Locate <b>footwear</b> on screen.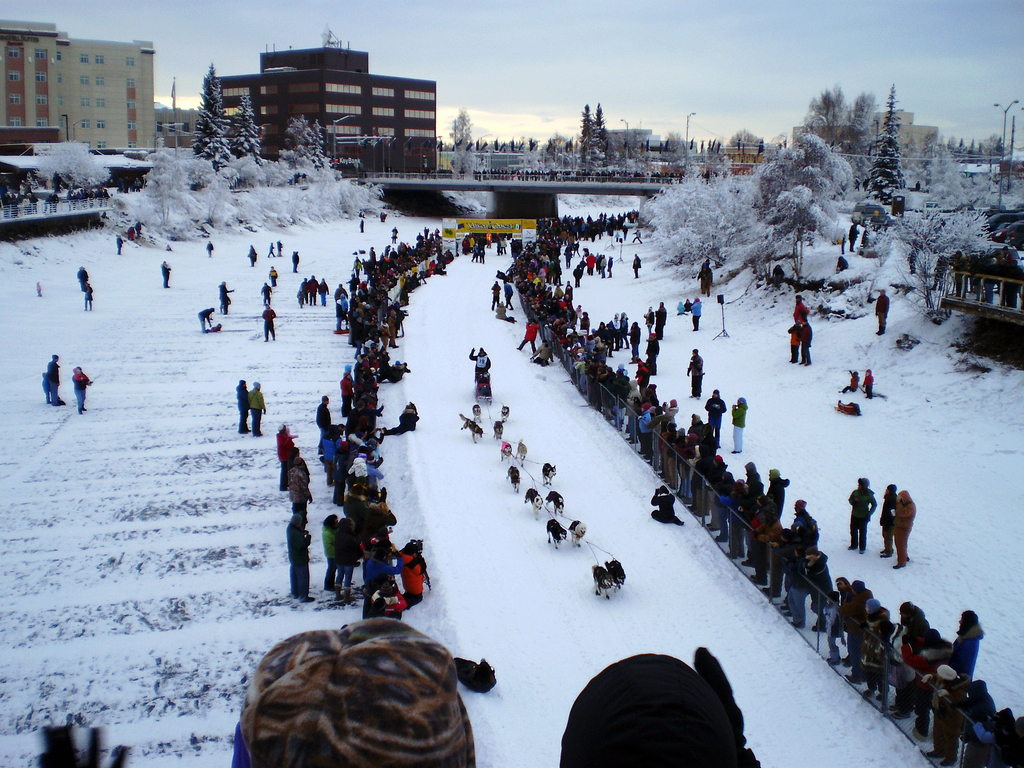
On screen at l=878, t=548, r=892, b=558.
